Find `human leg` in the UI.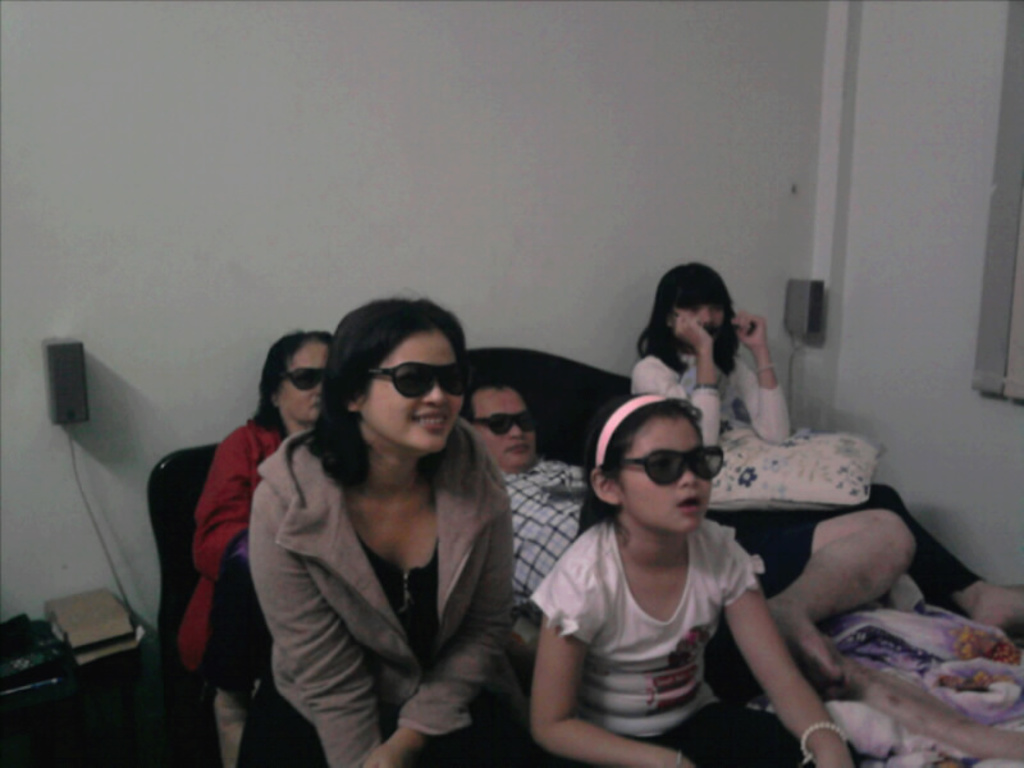
UI element at [left=768, top=506, right=918, bottom=685].
